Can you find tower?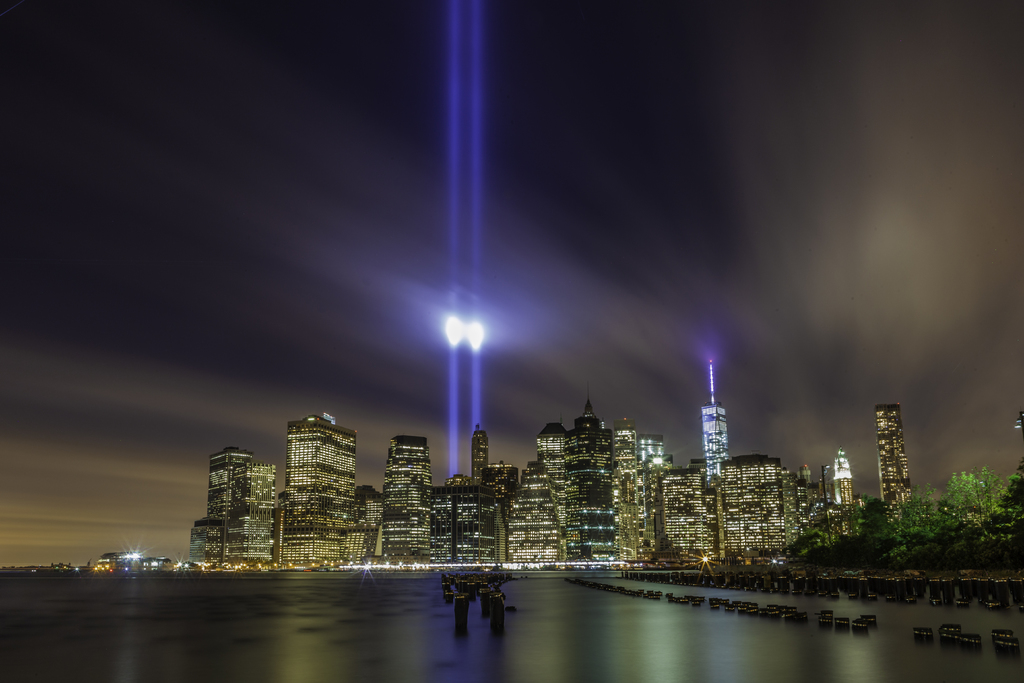
Yes, bounding box: pyautogui.locateOnScreen(184, 518, 225, 559).
